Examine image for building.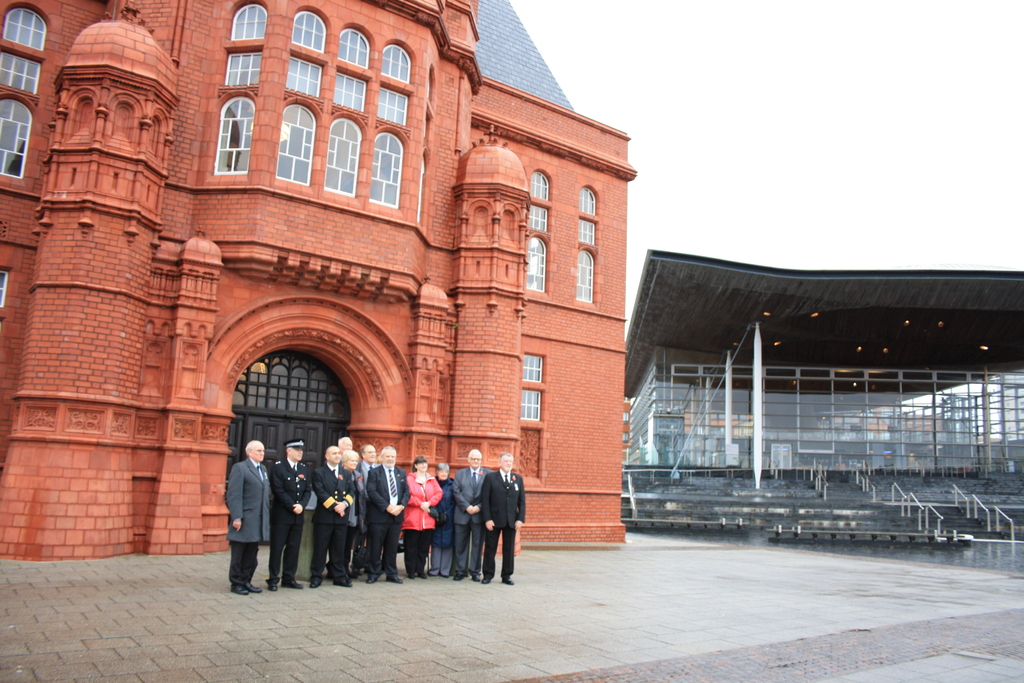
Examination result: 0 8 623 550.
